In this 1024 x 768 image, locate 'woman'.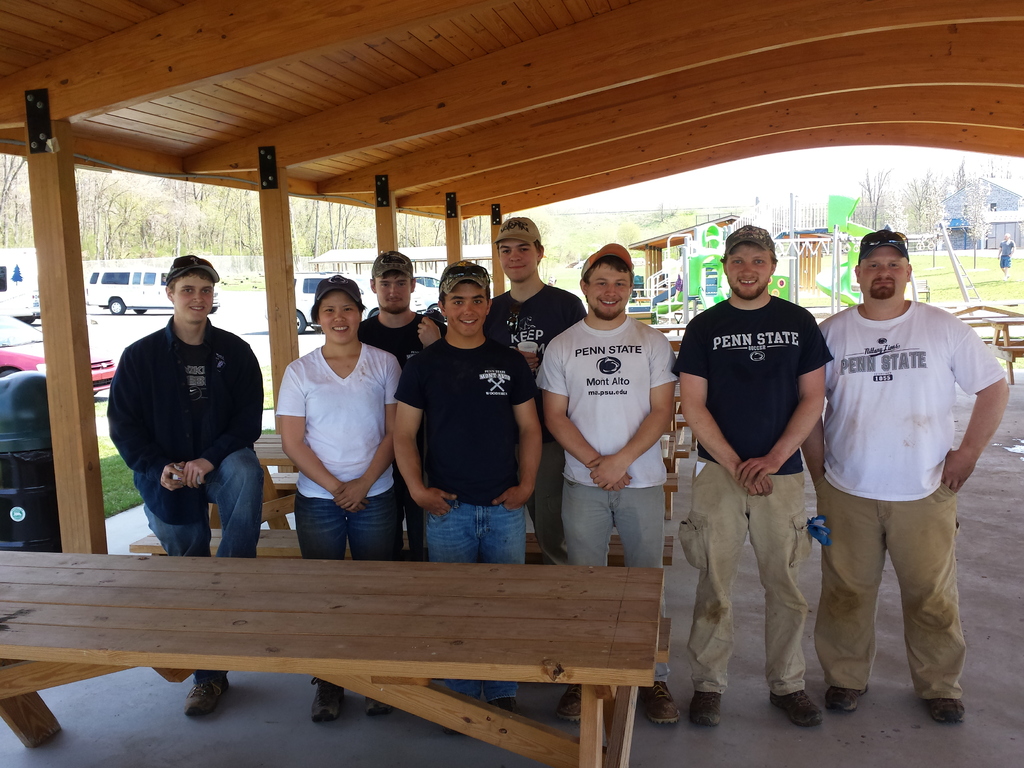
Bounding box: x1=278 y1=274 x2=402 y2=723.
